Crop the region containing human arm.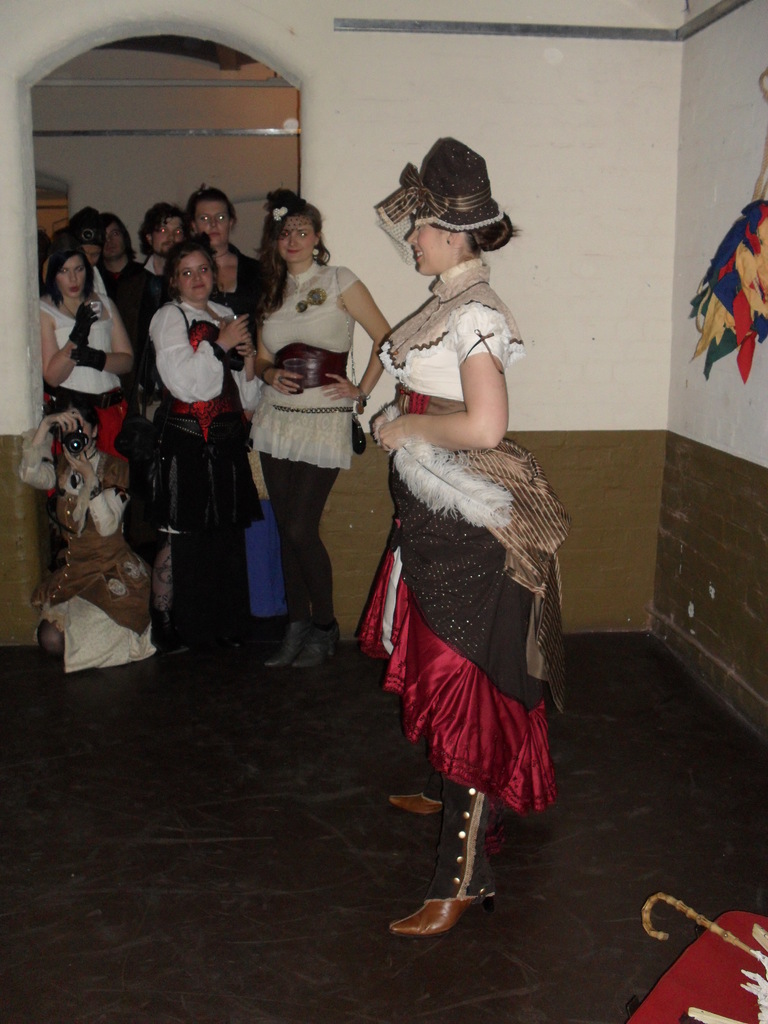
Crop region: [x1=157, y1=302, x2=248, y2=404].
